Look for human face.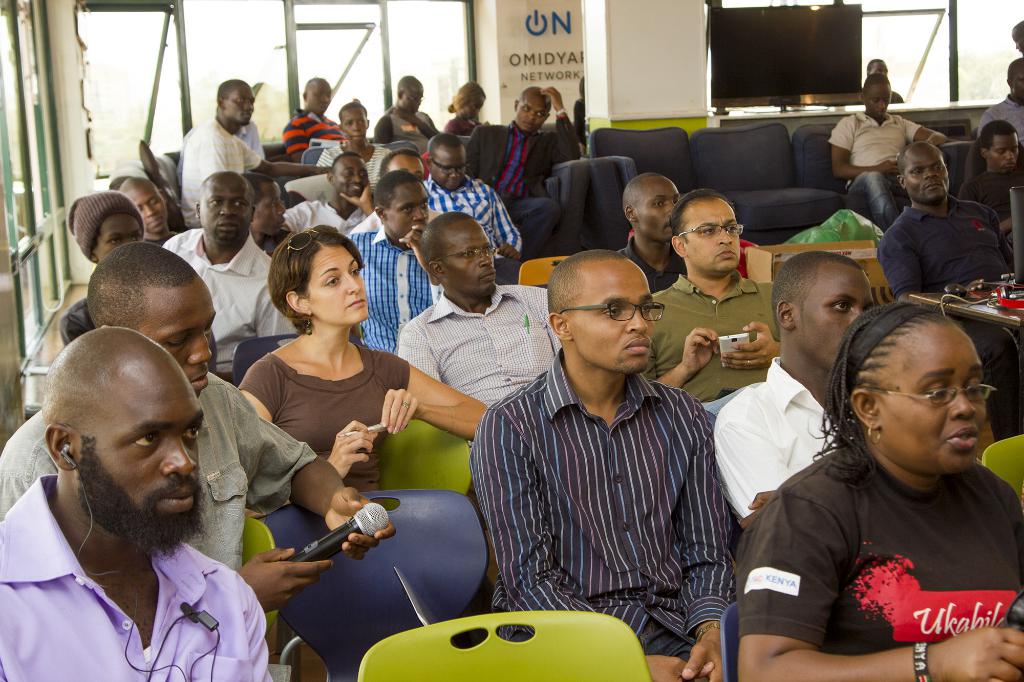
Found: [401,92,423,114].
